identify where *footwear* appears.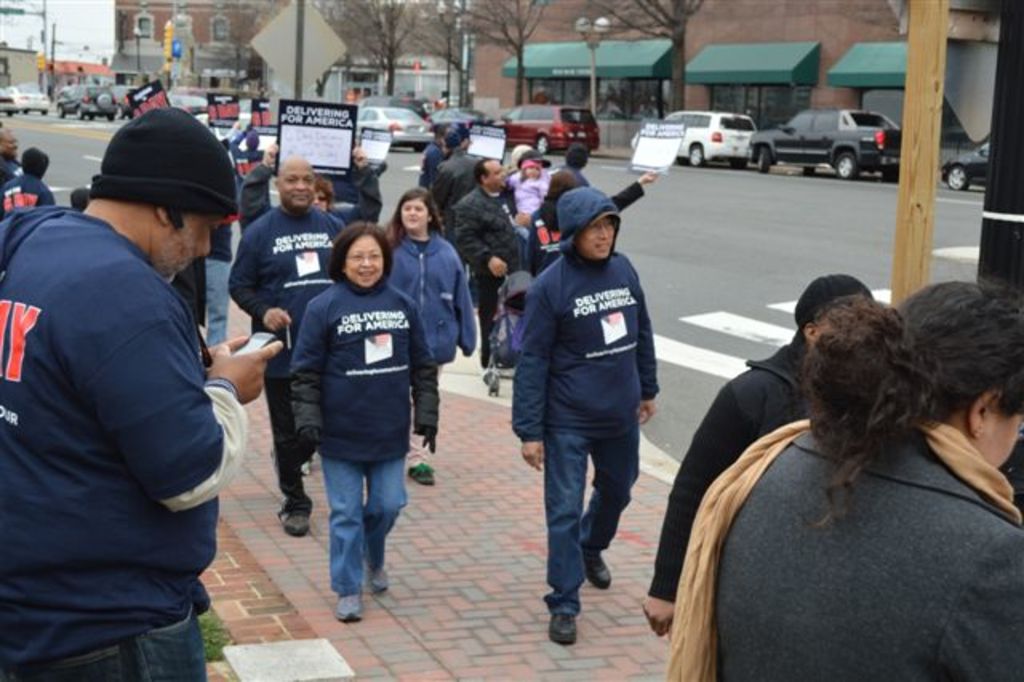
Appears at [left=595, top=556, right=613, bottom=592].
